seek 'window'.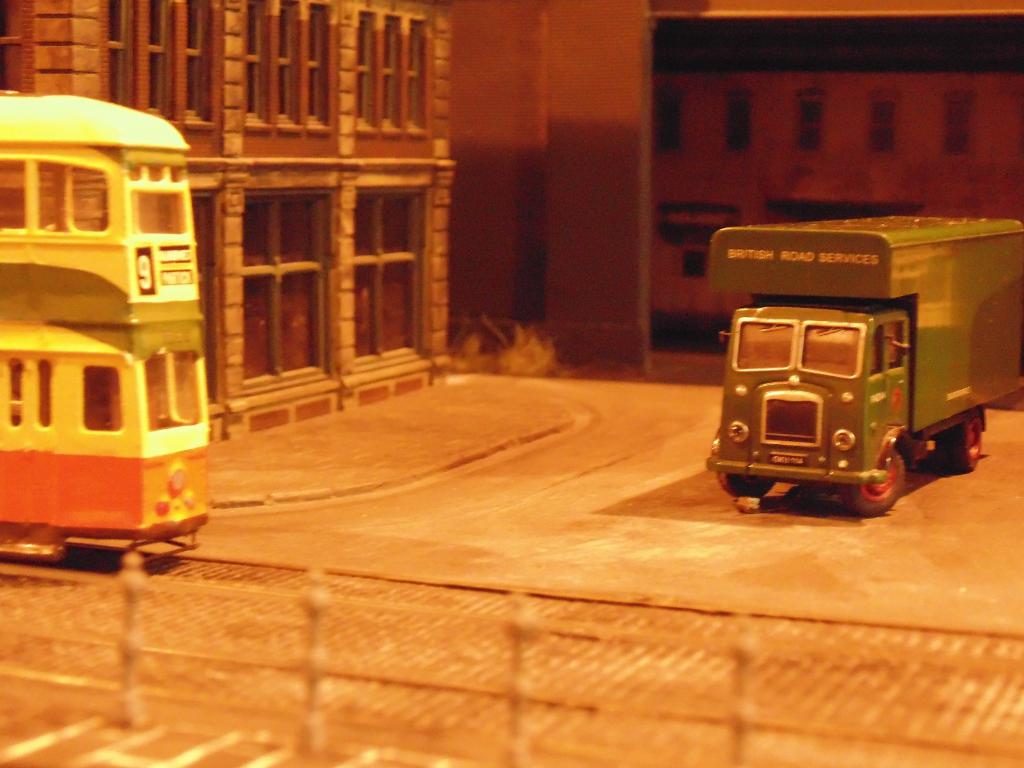
BBox(874, 100, 893, 150).
